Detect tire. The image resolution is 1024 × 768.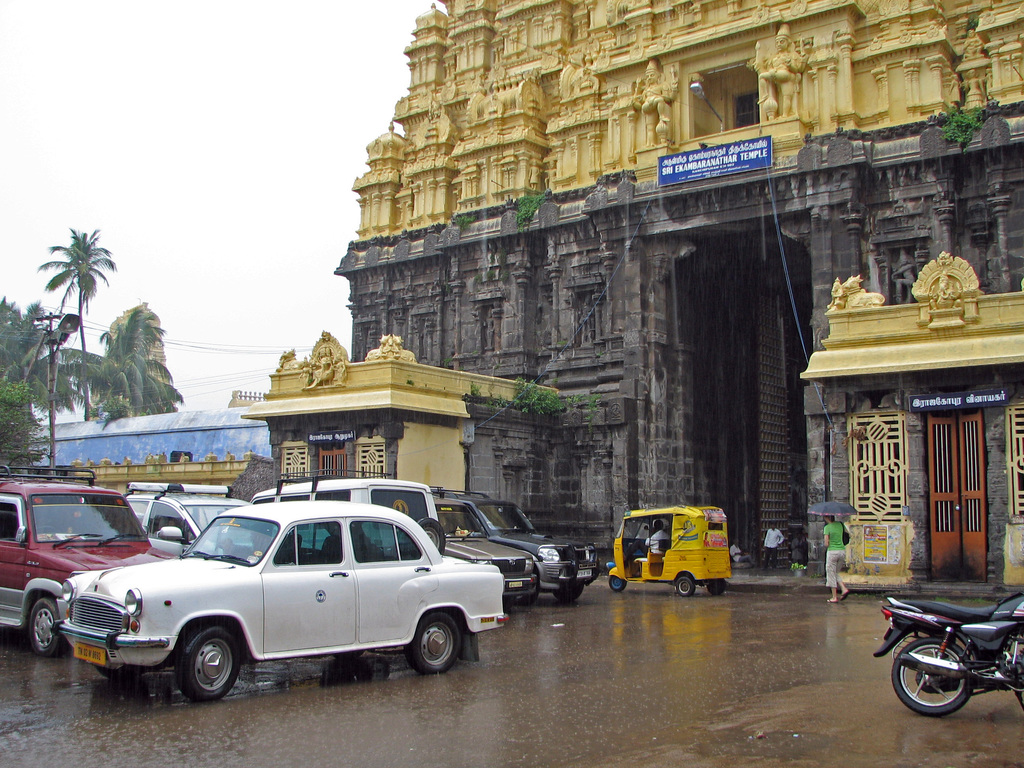
{"x1": 608, "y1": 573, "x2": 627, "y2": 590}.
